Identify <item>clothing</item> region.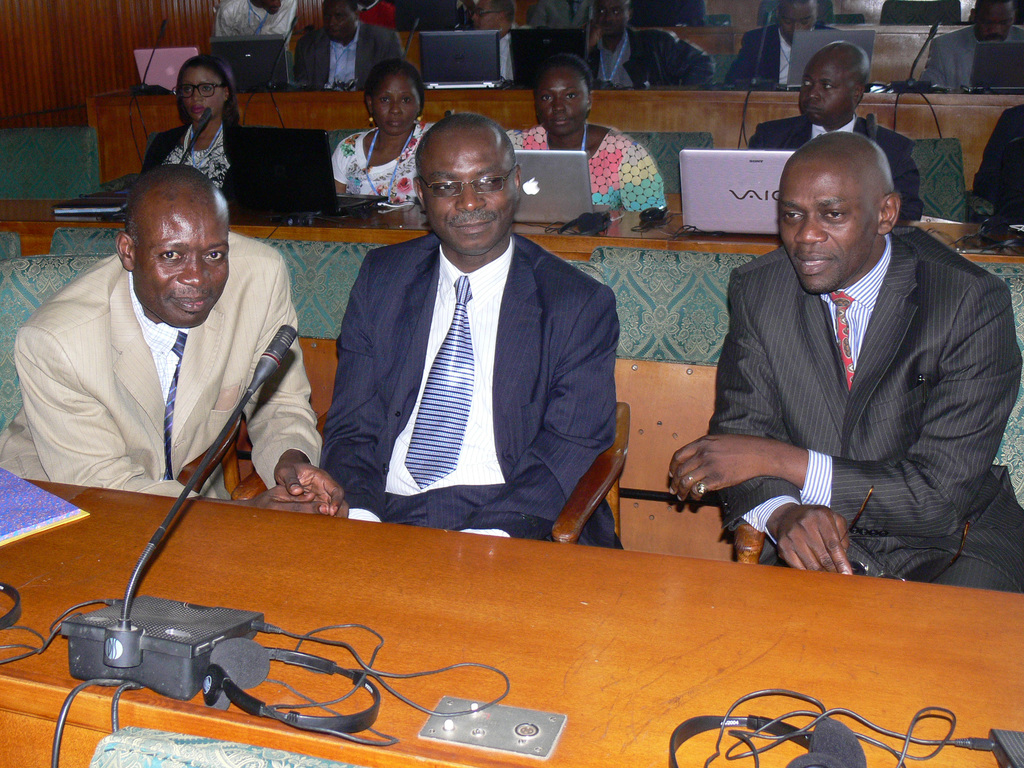
Region: bbox(705, 222, 1023, 593).
